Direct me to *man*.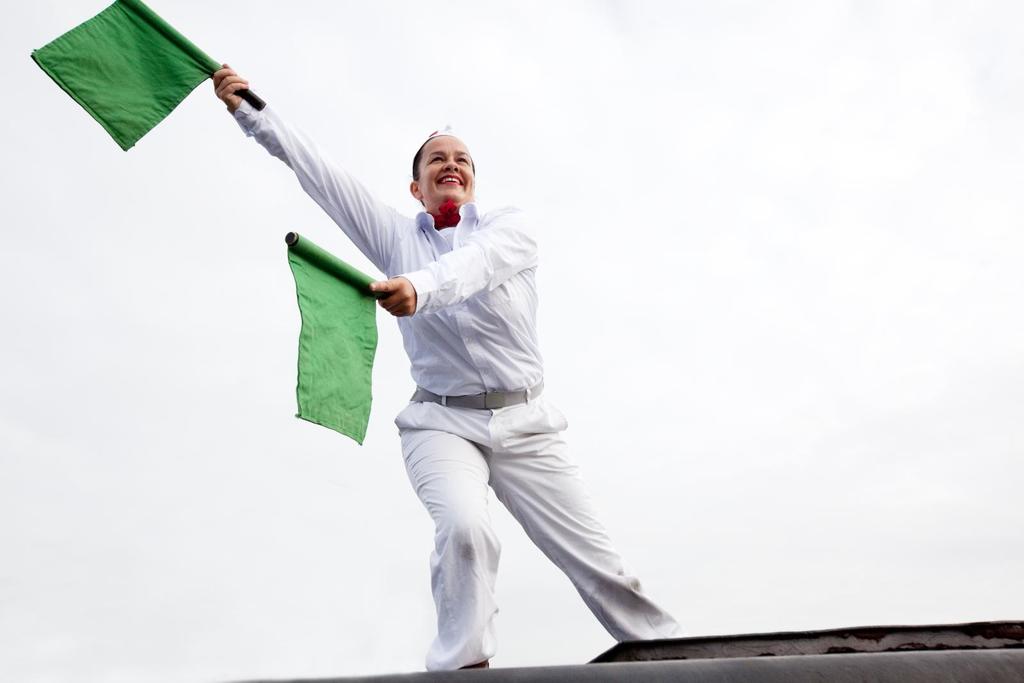
Direction: bbox=[169, 63, 759, 673].
